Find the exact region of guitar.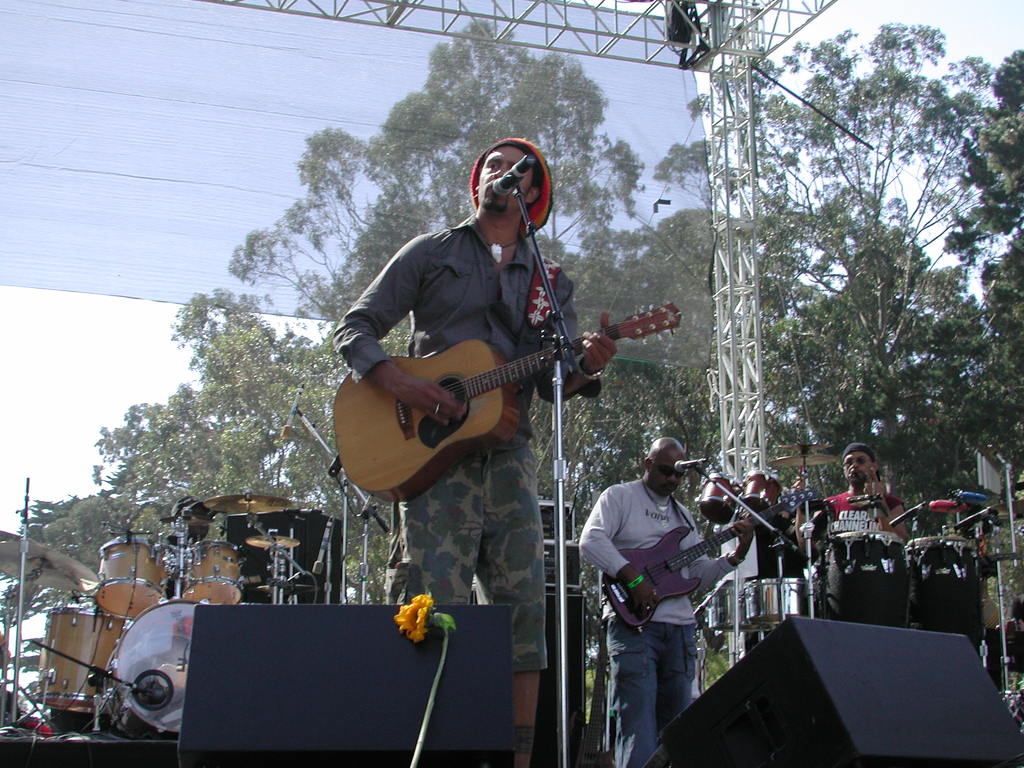
Exact region: BBox(347, 297, 687, 467).
